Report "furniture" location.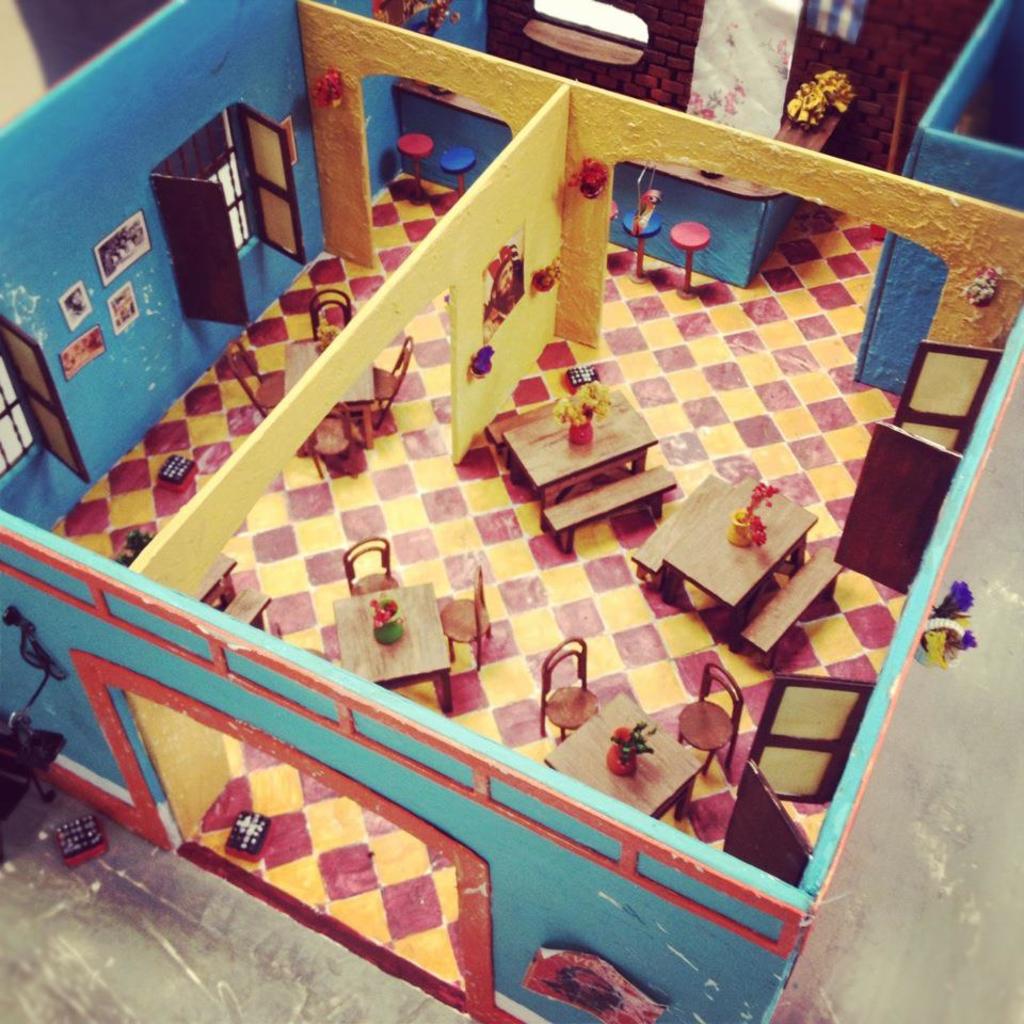
Report: [x1=340, y1=538, x2=398, y2=596].
